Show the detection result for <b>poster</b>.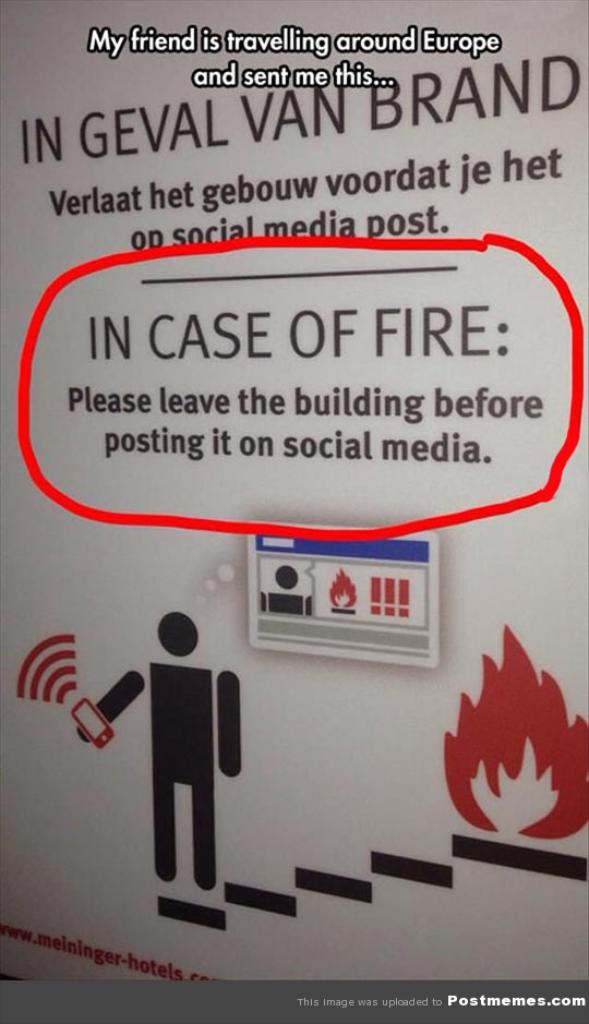
(0,0,588,1023).
